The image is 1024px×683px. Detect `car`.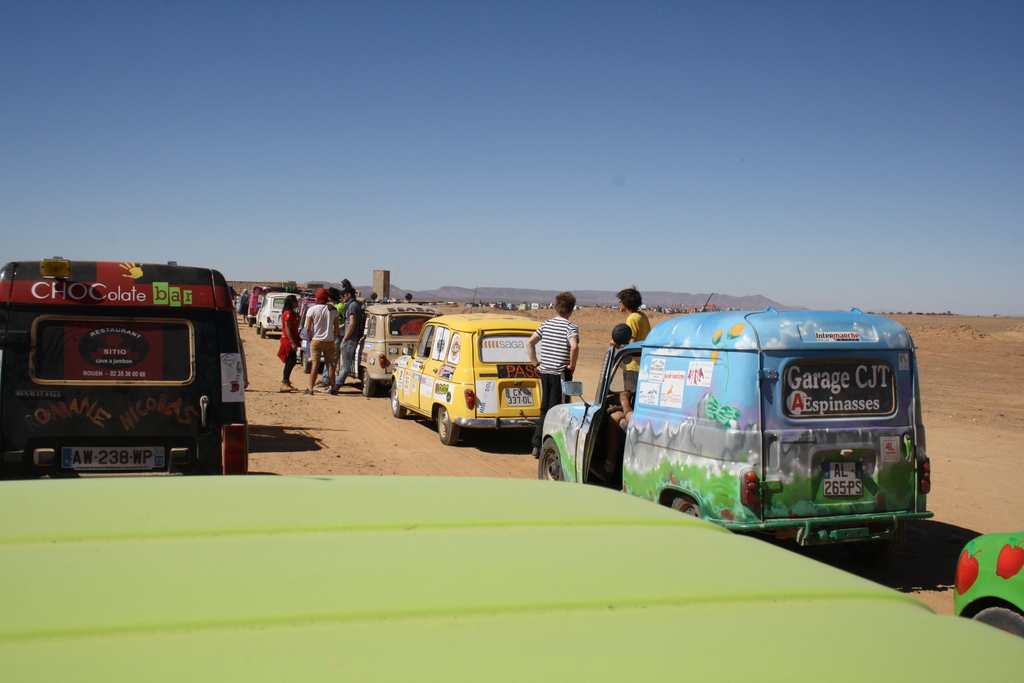
Detection: [351,293,442,398].
